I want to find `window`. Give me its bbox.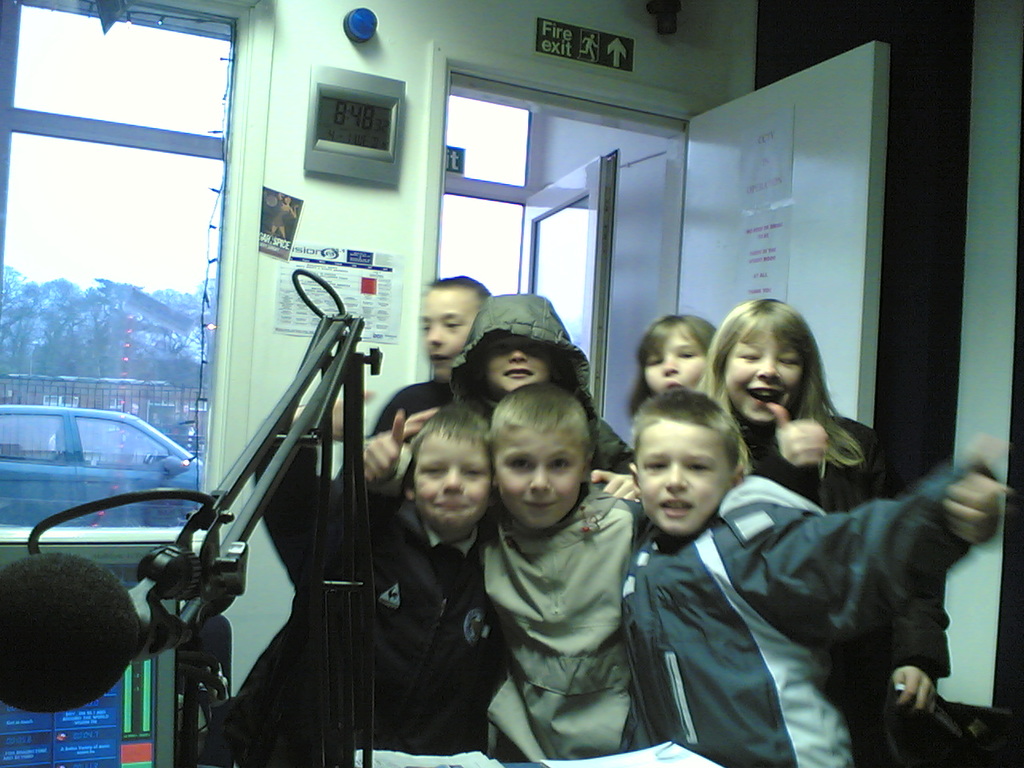
BBox(442, 91, 682, 464).
